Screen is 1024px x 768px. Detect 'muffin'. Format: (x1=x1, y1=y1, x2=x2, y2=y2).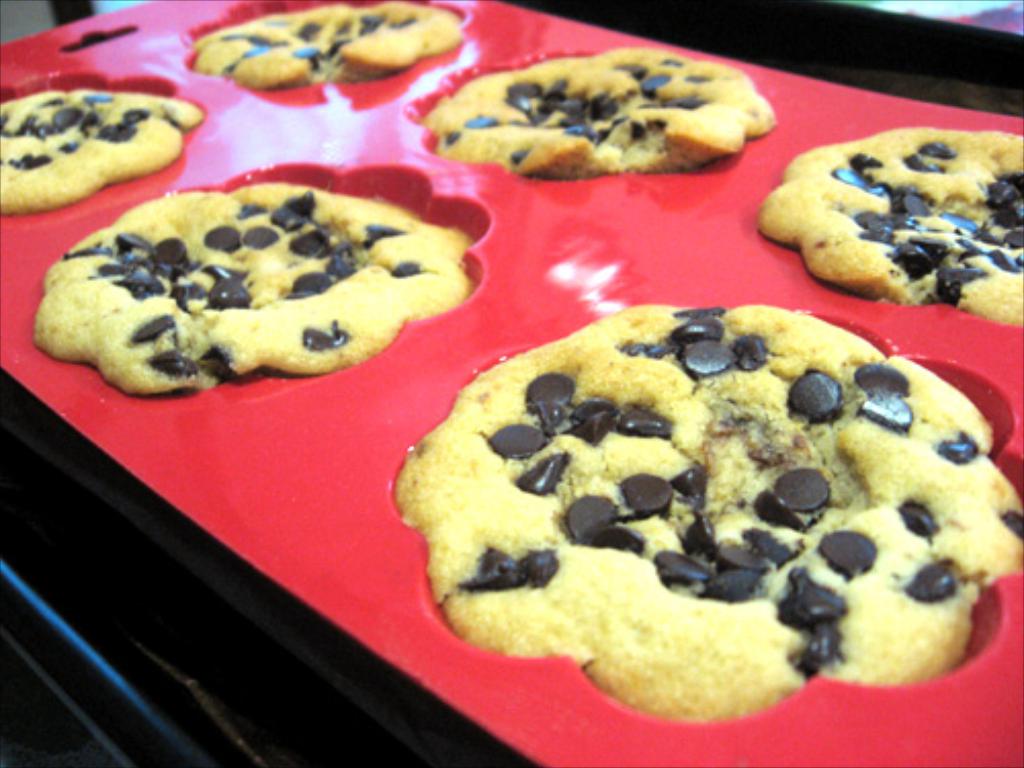
(x1=31, y1=172, x2=481, y2=397).
